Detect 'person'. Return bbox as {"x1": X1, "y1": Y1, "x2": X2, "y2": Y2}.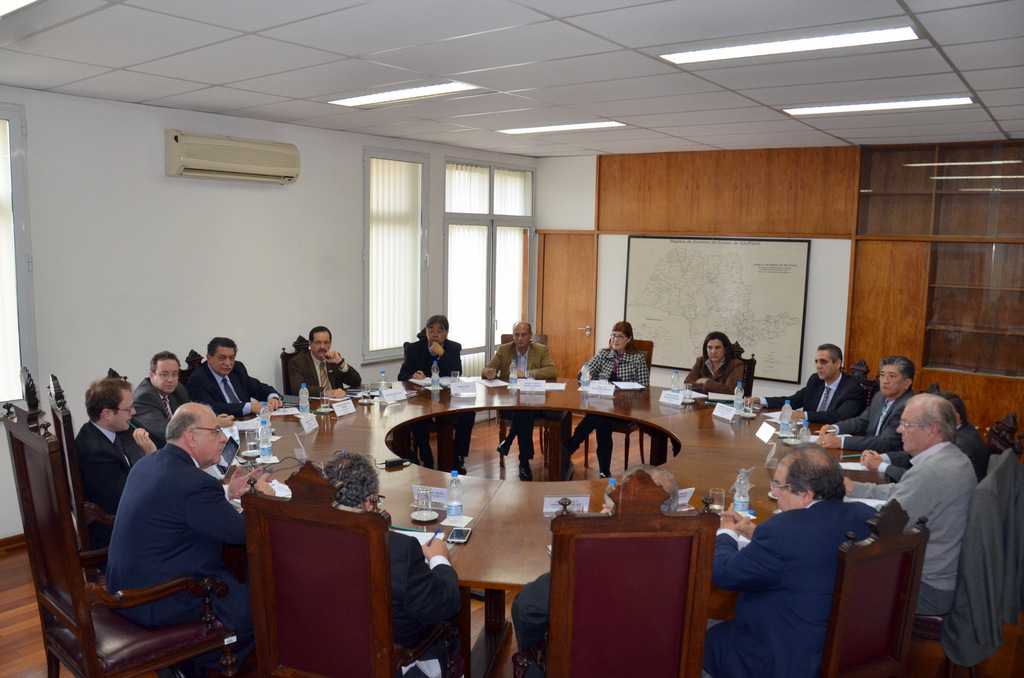
{"x1": 185, "y1": 338, "x2": 282, "y2": 434}.
